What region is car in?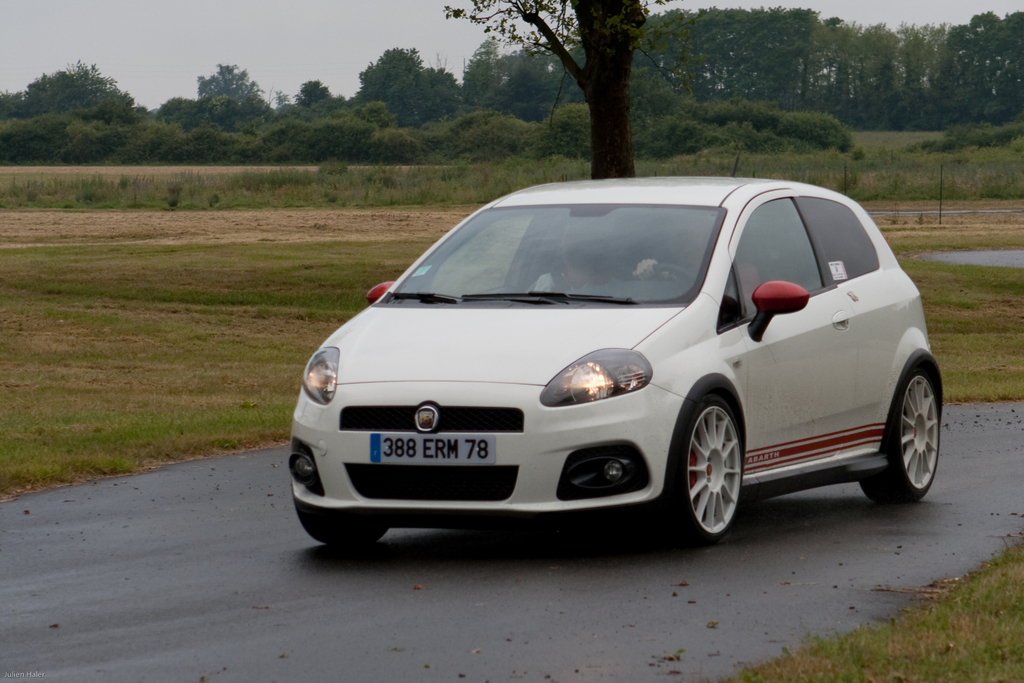
l=276, t=176, r=952, b=557.
